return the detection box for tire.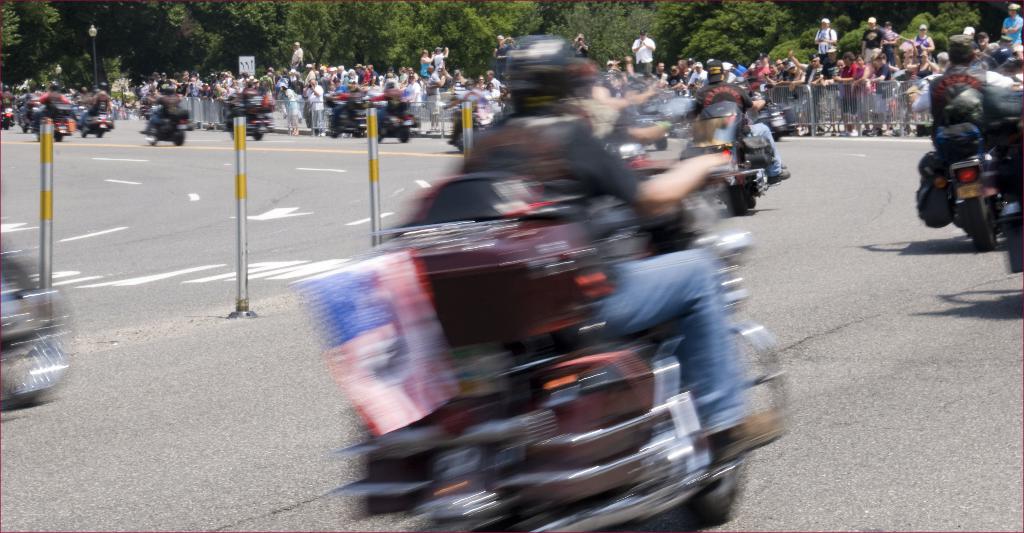
{"left": 79, "top": 122, "right": 90, "bottom": 138}.
